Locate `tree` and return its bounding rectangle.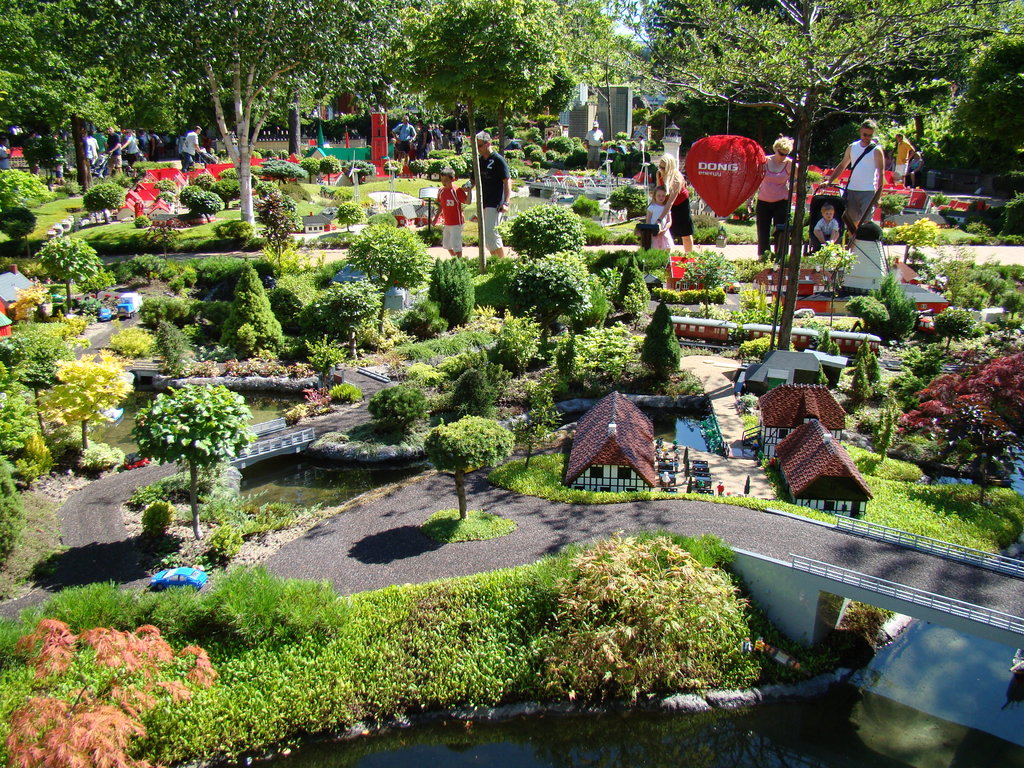
605, 185, 645, 212.
